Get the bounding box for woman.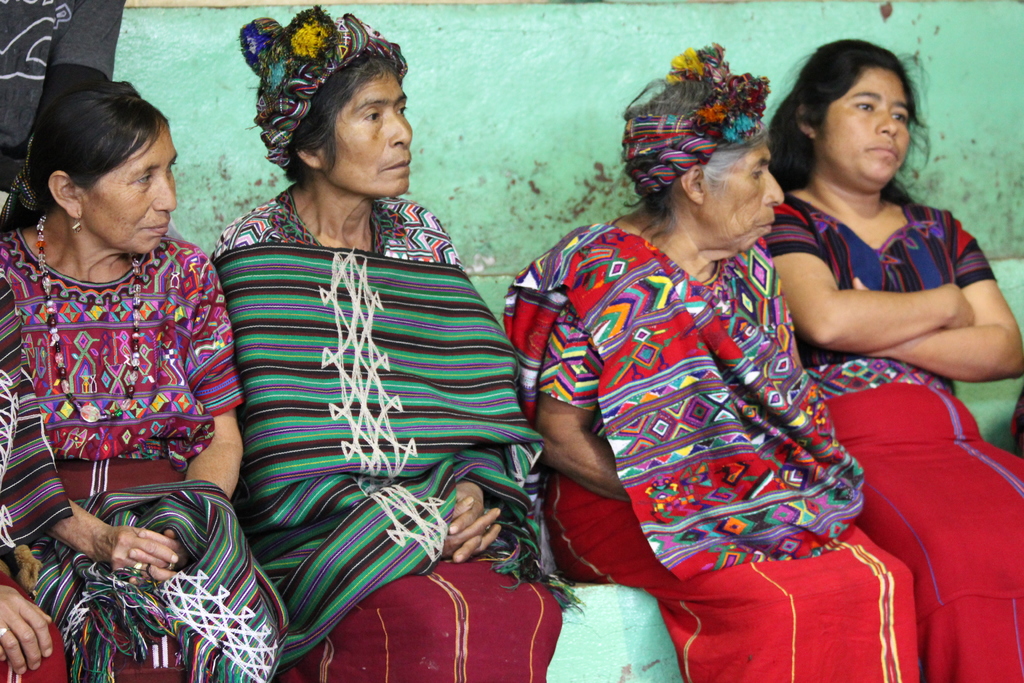
498/39/924/682.
